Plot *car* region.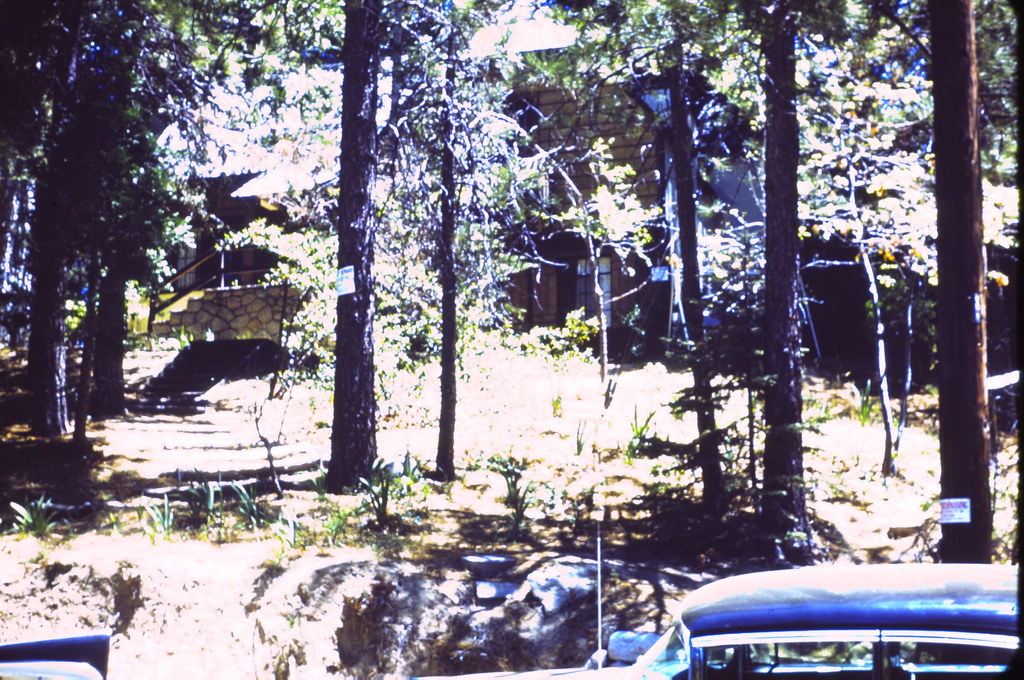
Plotted at pyautogui.locateOnScreen(405, 565, 1023, 679).
